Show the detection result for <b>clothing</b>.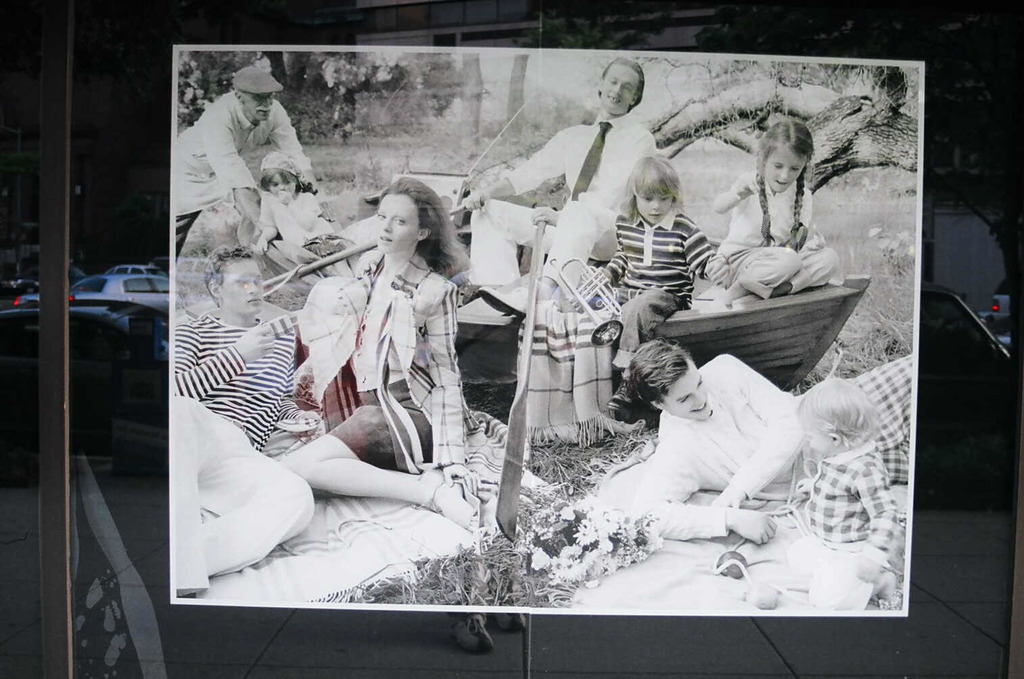
640 352 913 542.
